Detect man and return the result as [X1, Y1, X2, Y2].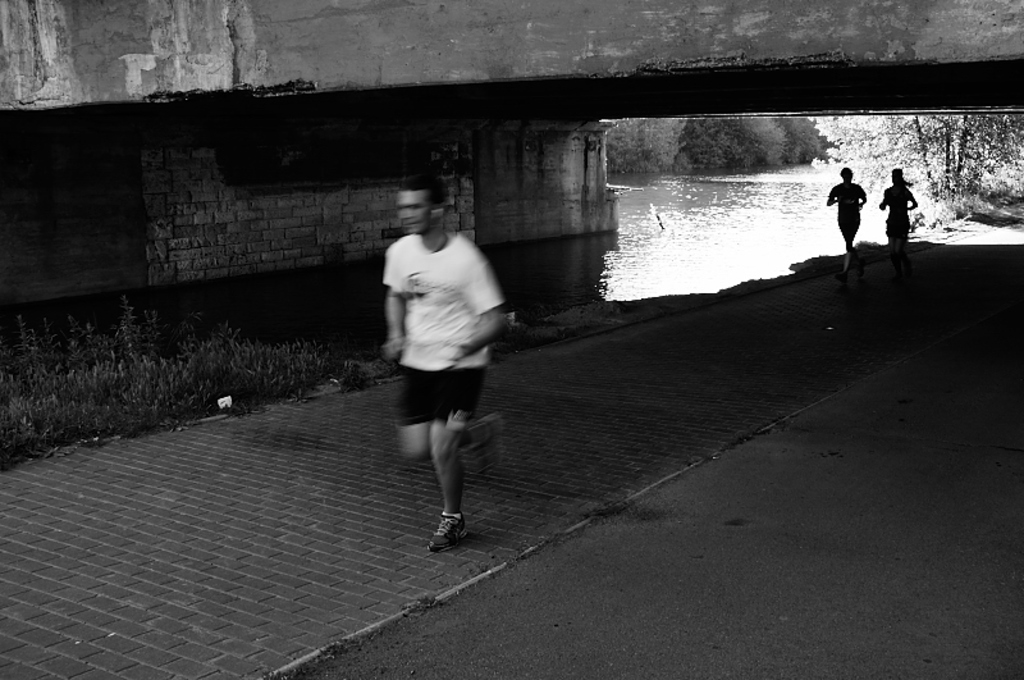
[390, 183, 498, 562].
